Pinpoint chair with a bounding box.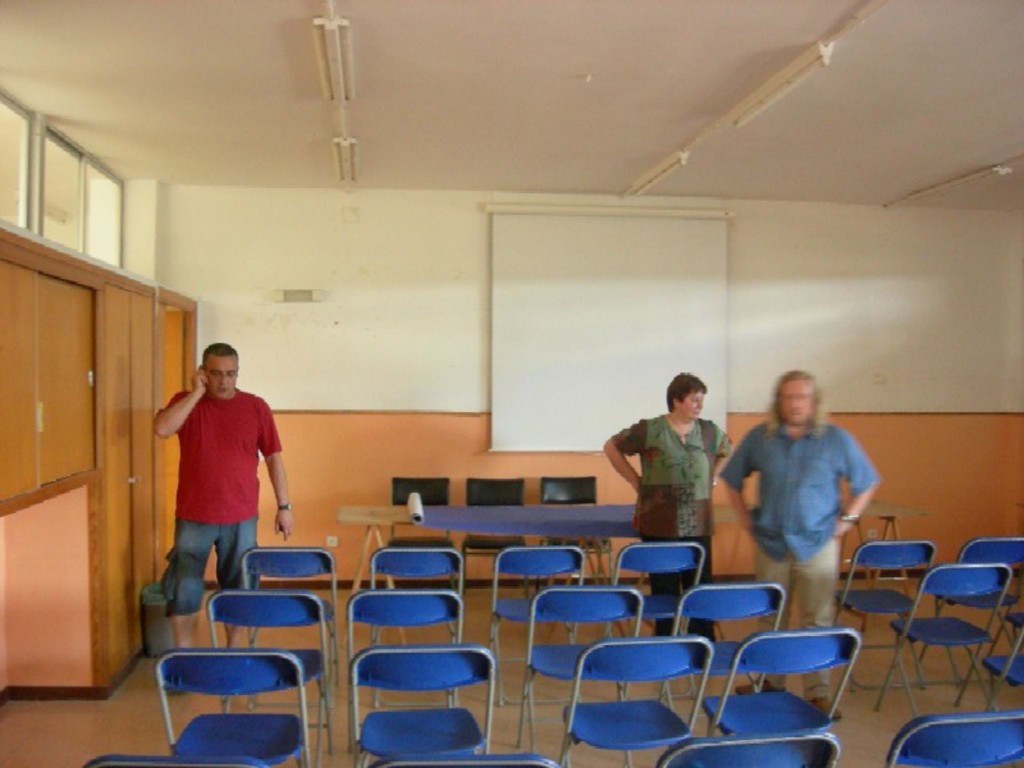
bbox(369, 548, 463, 655).
